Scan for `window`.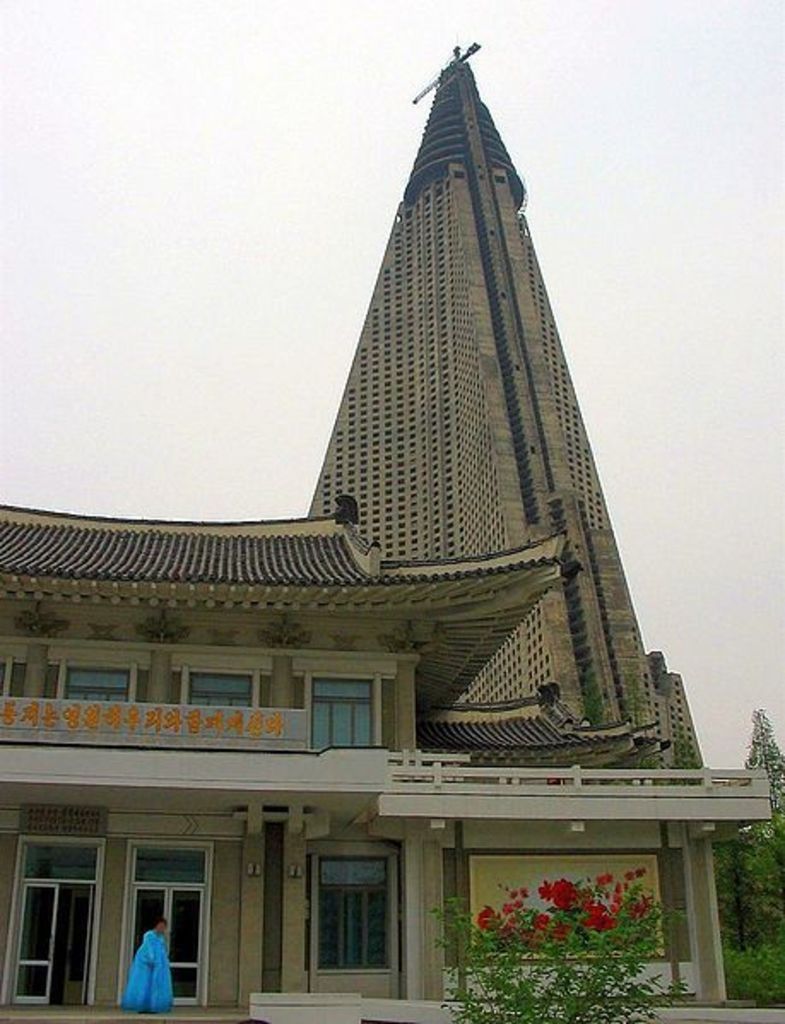
Scan result: 311:672:381:750.
